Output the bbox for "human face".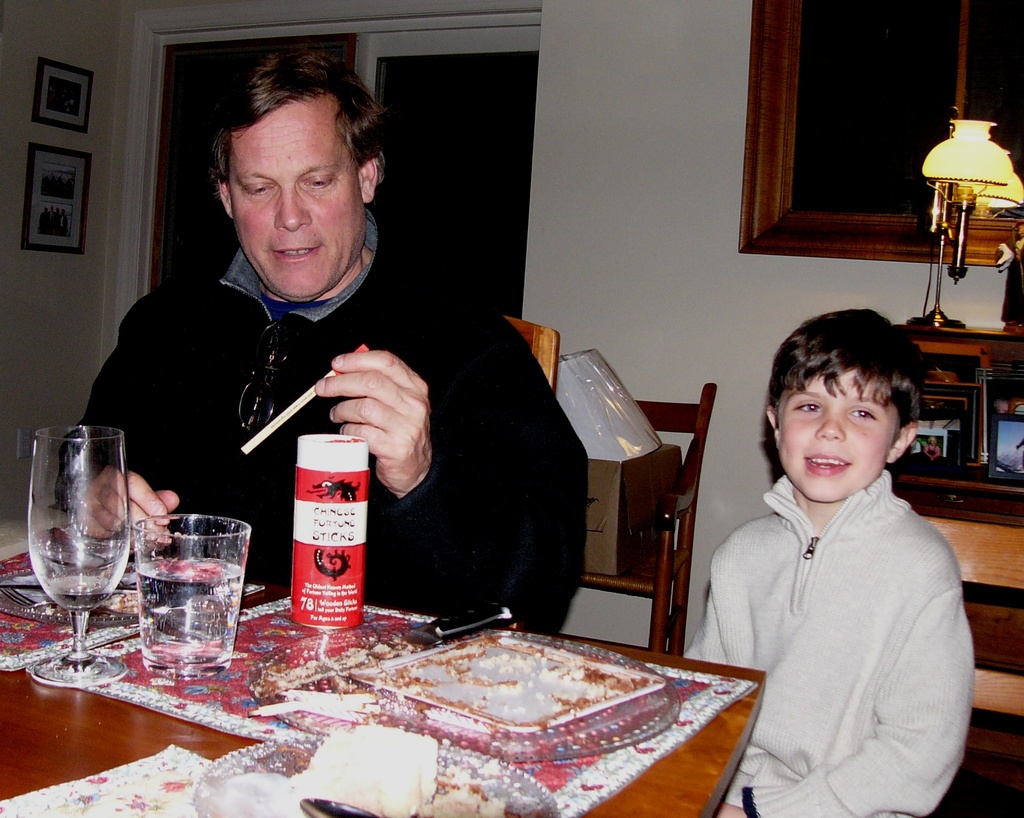
Rect(232, 125, 364, 293).
